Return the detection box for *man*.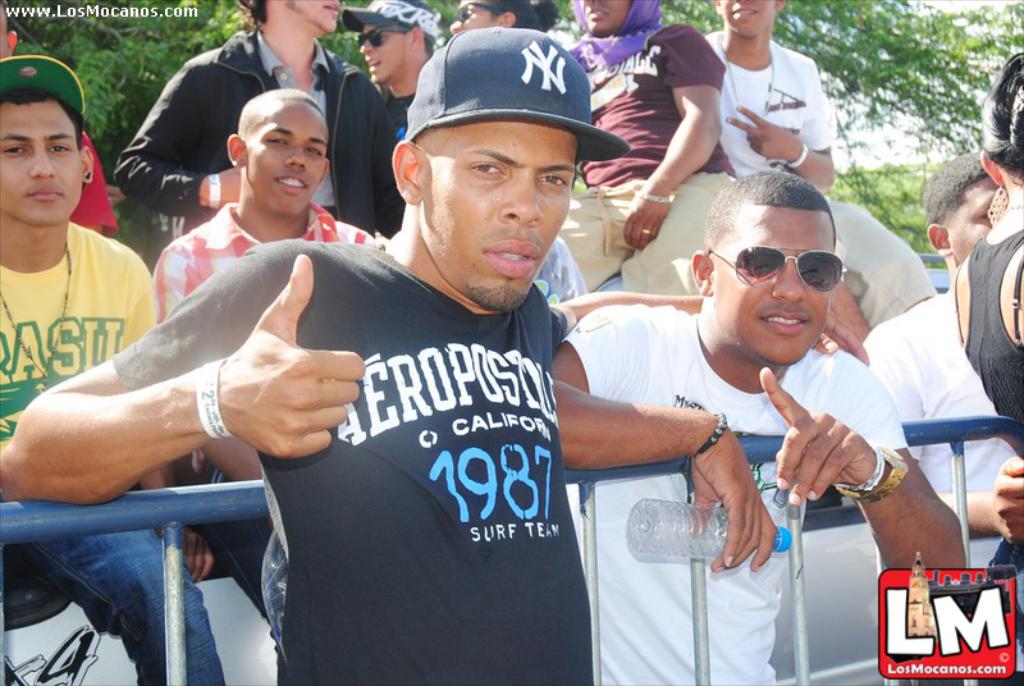
x1=860, y1=148, x2=1023, y2=685.
